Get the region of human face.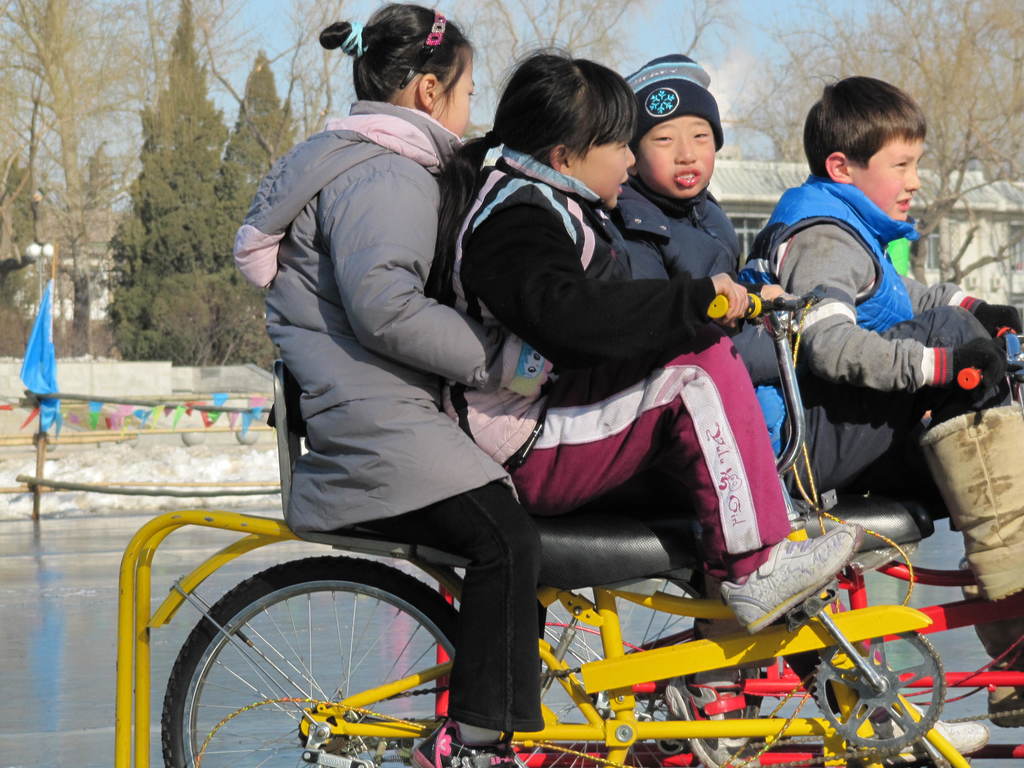
644,115,717,203.
